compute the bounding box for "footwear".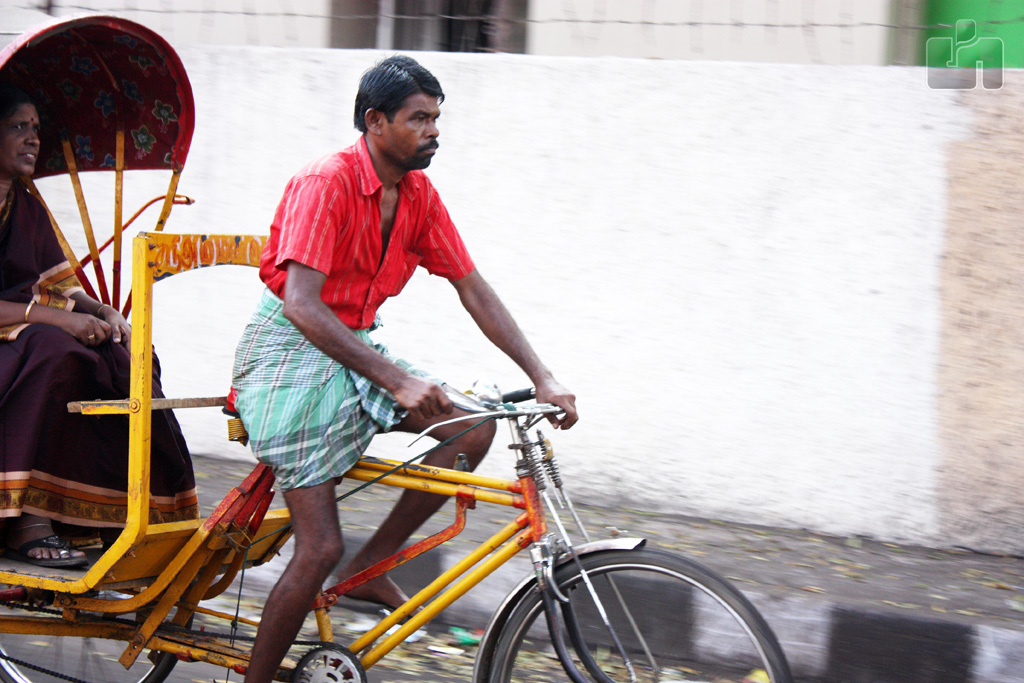
[0, 530, 95, 565].
